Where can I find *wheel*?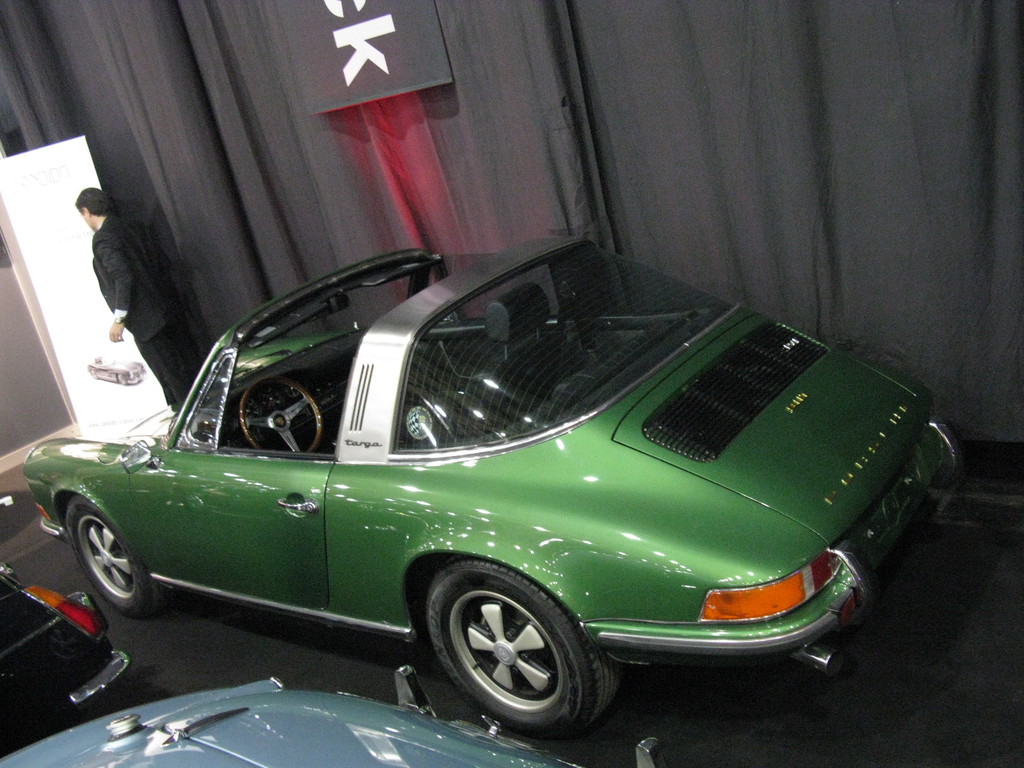
You can find it at box(71, 500, 165, 619).
